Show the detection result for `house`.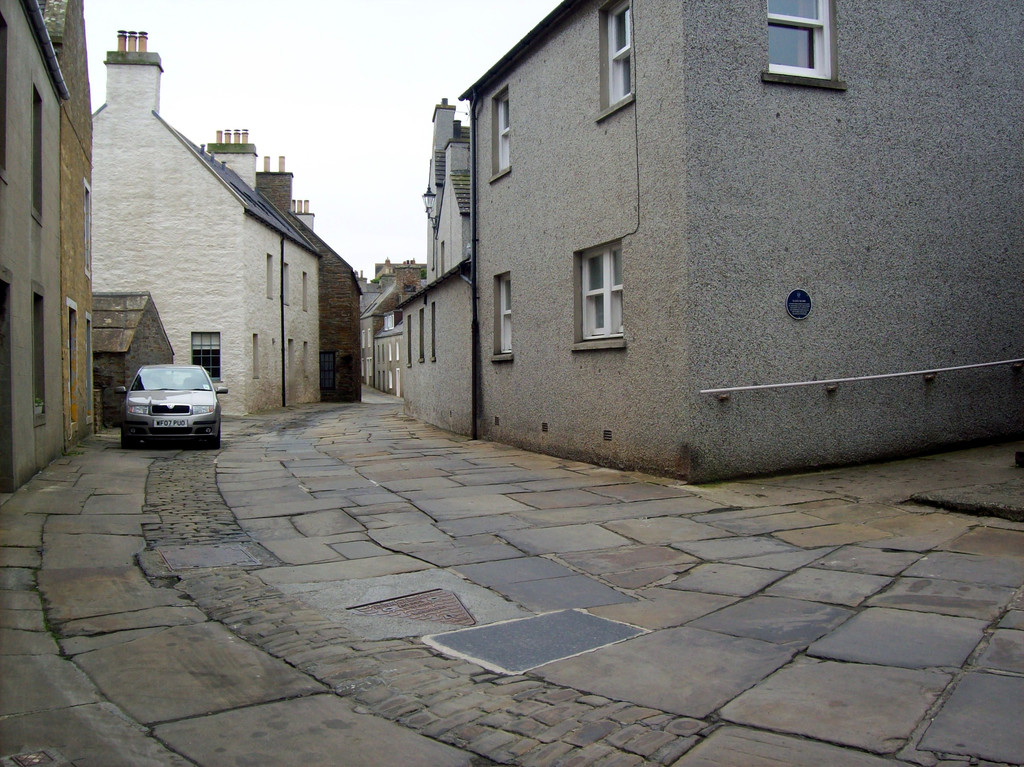
<box>0,1,99,501</box>.
